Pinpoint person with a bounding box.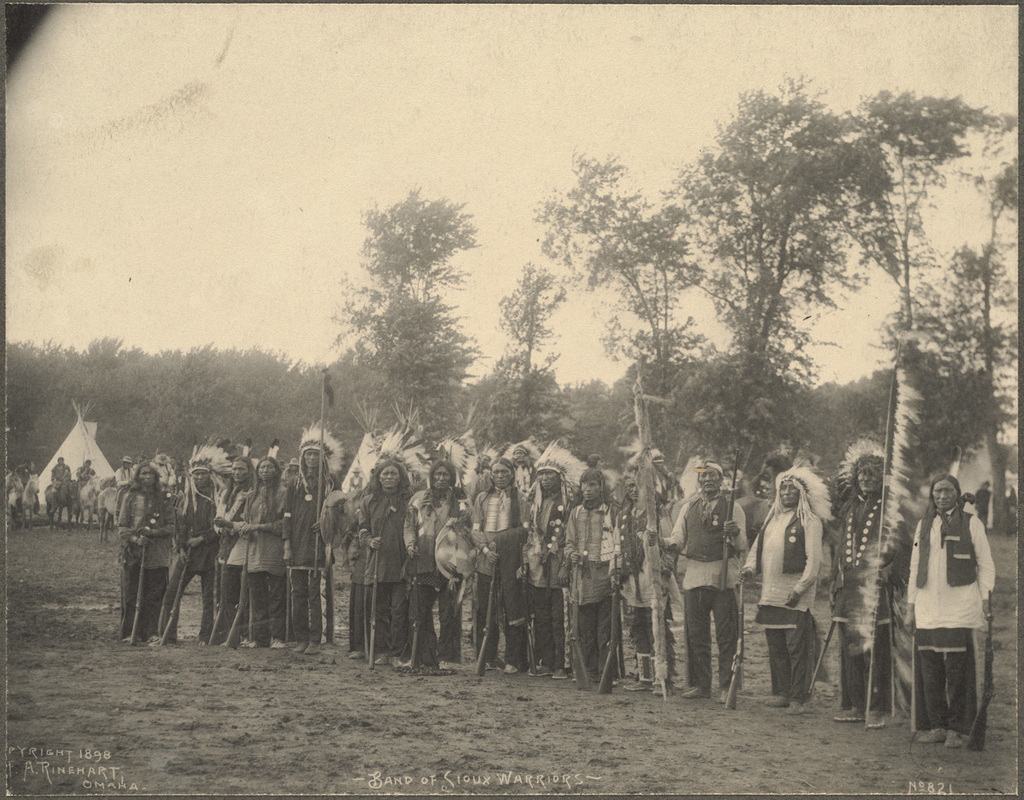
345,459,407,666.
